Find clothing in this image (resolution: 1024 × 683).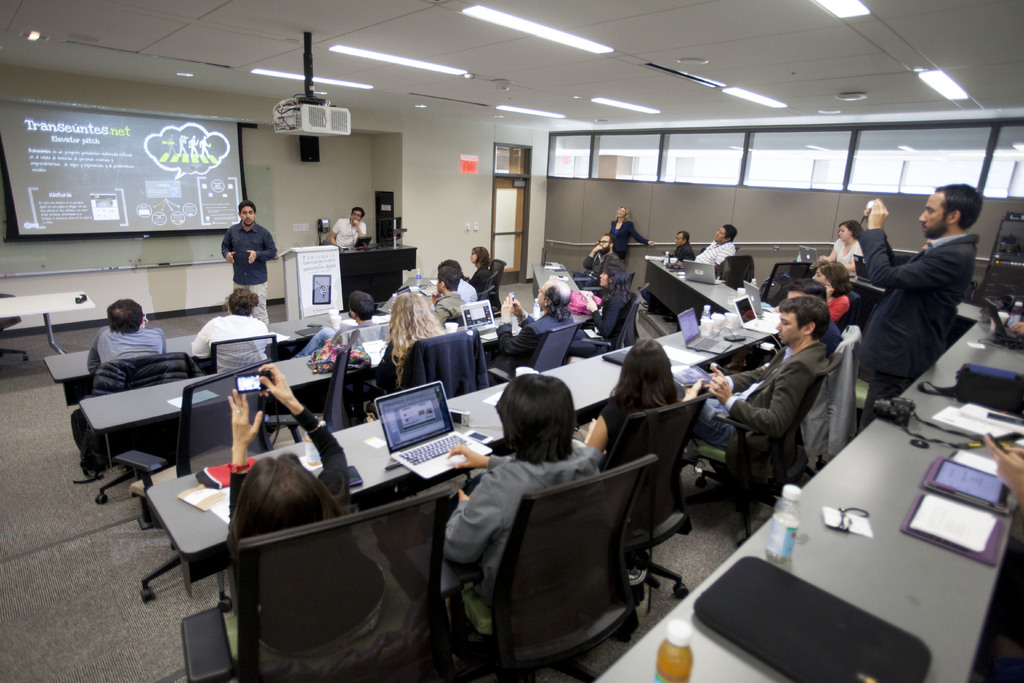
pyautogui.locateOnScreen(496, 311, 573, 368).
